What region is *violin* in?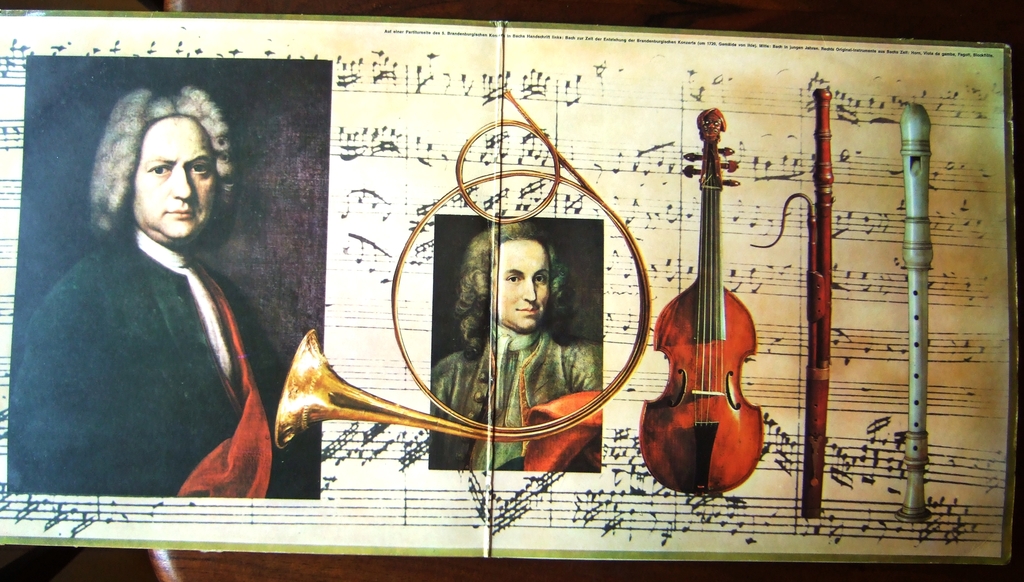
bbox=[642, 107, 781, 499].
